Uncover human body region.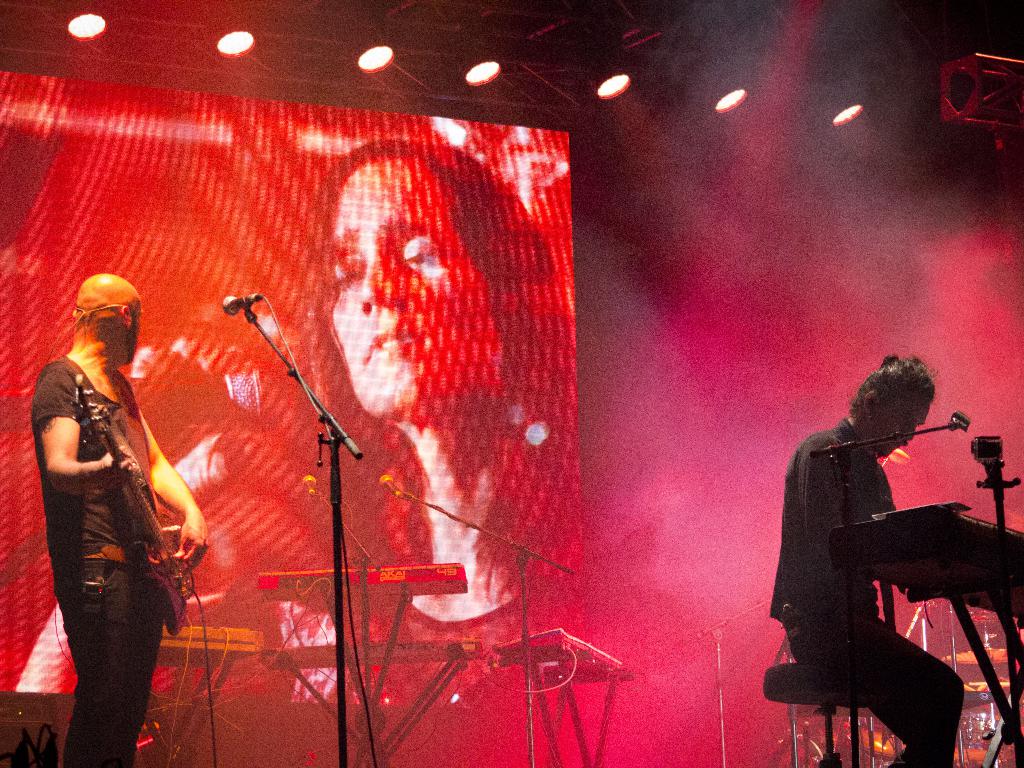
Uncovered: Rect(22, 260, 207, 767).
